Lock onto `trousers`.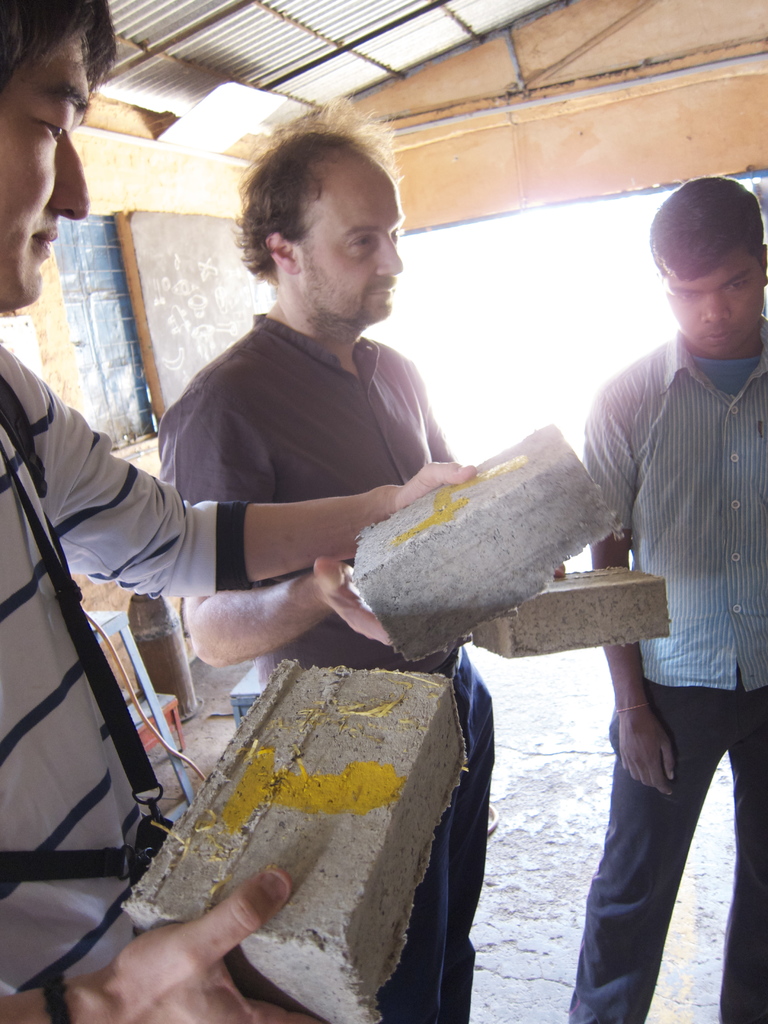
Locked: bbox=[565, 676, 767, 1023].
